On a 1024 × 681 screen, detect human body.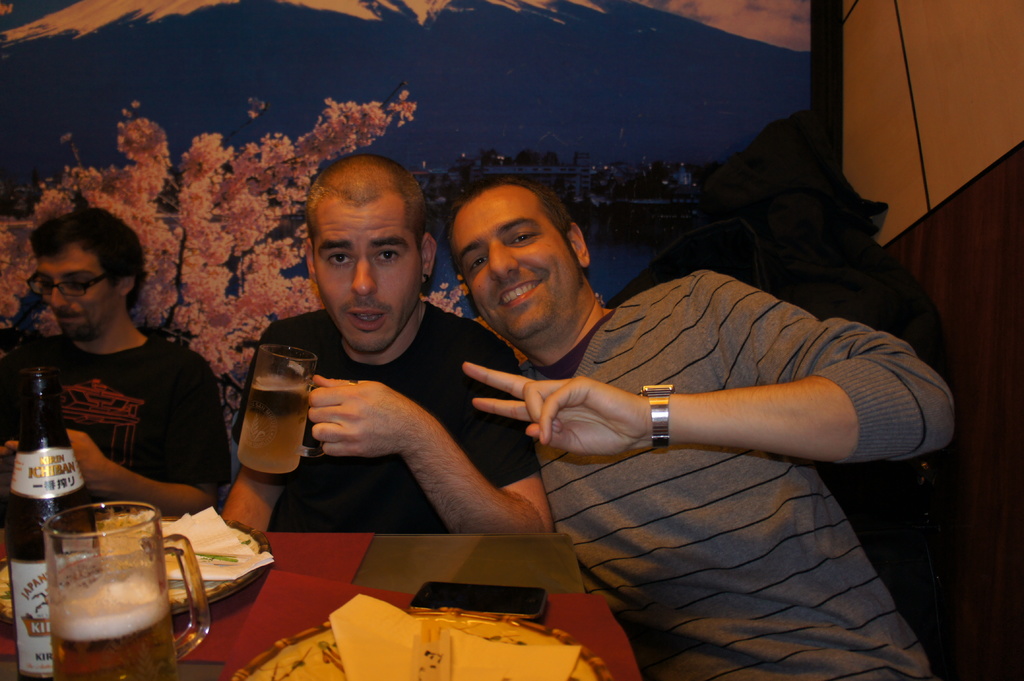
<region>221, 150, 556, 533</region>.
